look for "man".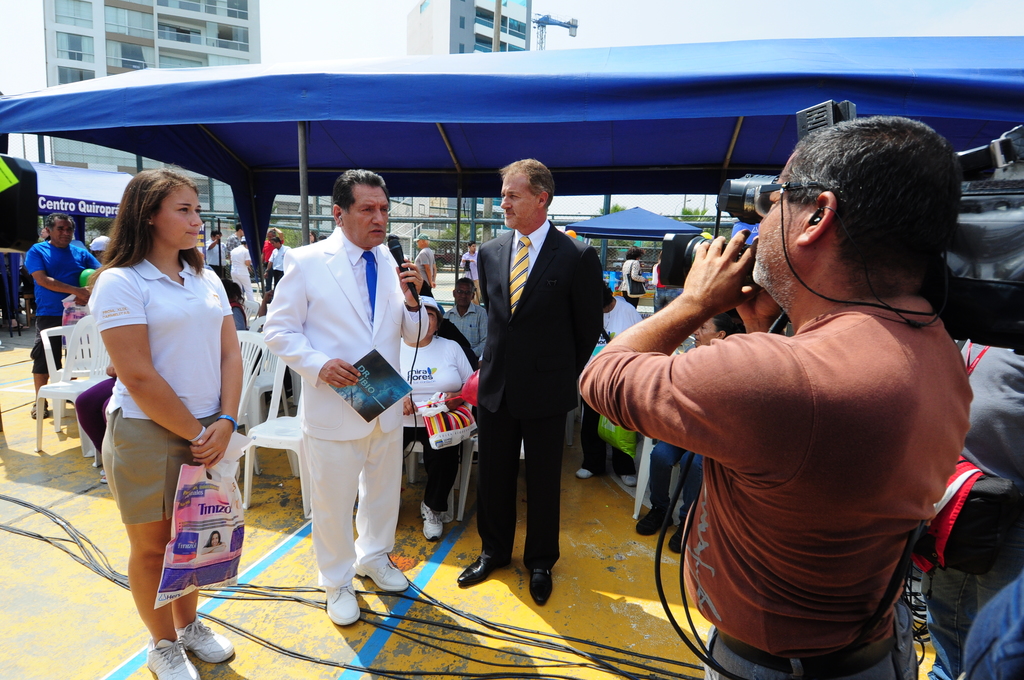
Found: x1=204 y1=232 x2=229 y2=282.
